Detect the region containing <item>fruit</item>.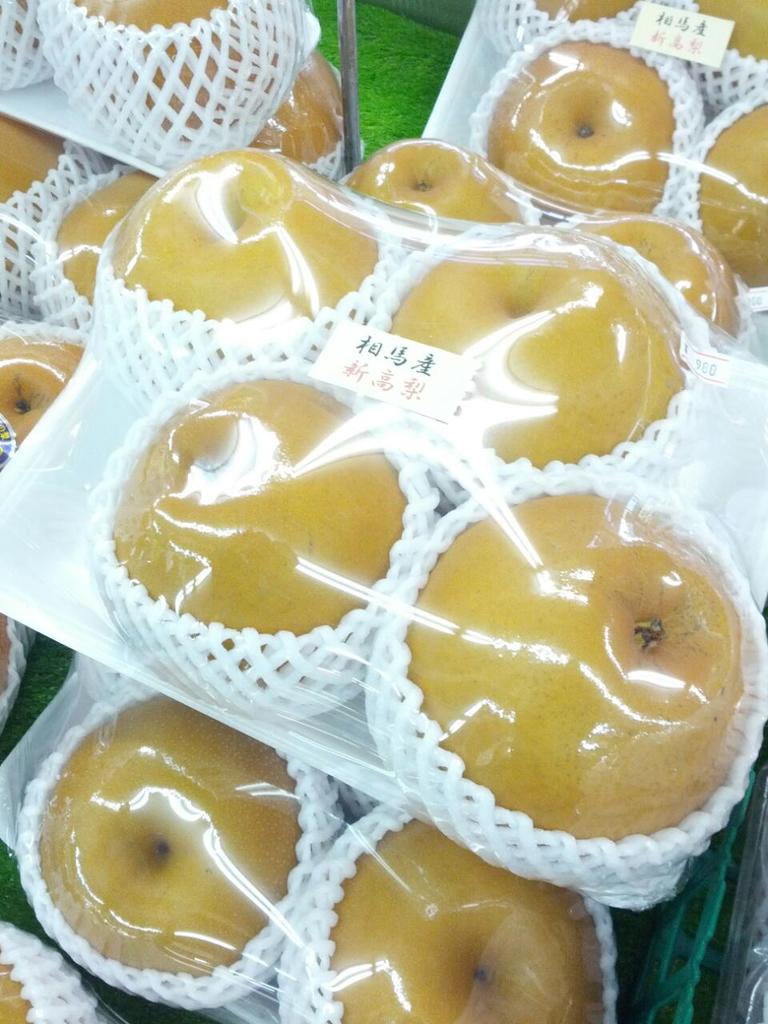
506, 44, 681, 206.
